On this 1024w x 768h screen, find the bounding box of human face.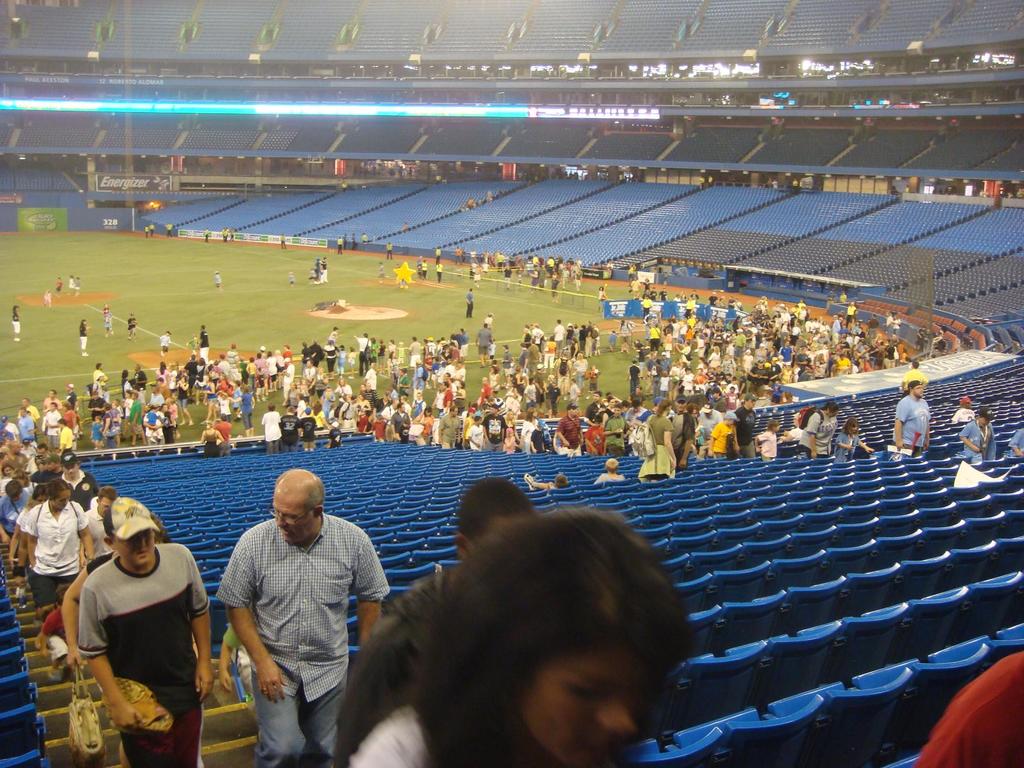
Bounding box: 982 422 986 423.
